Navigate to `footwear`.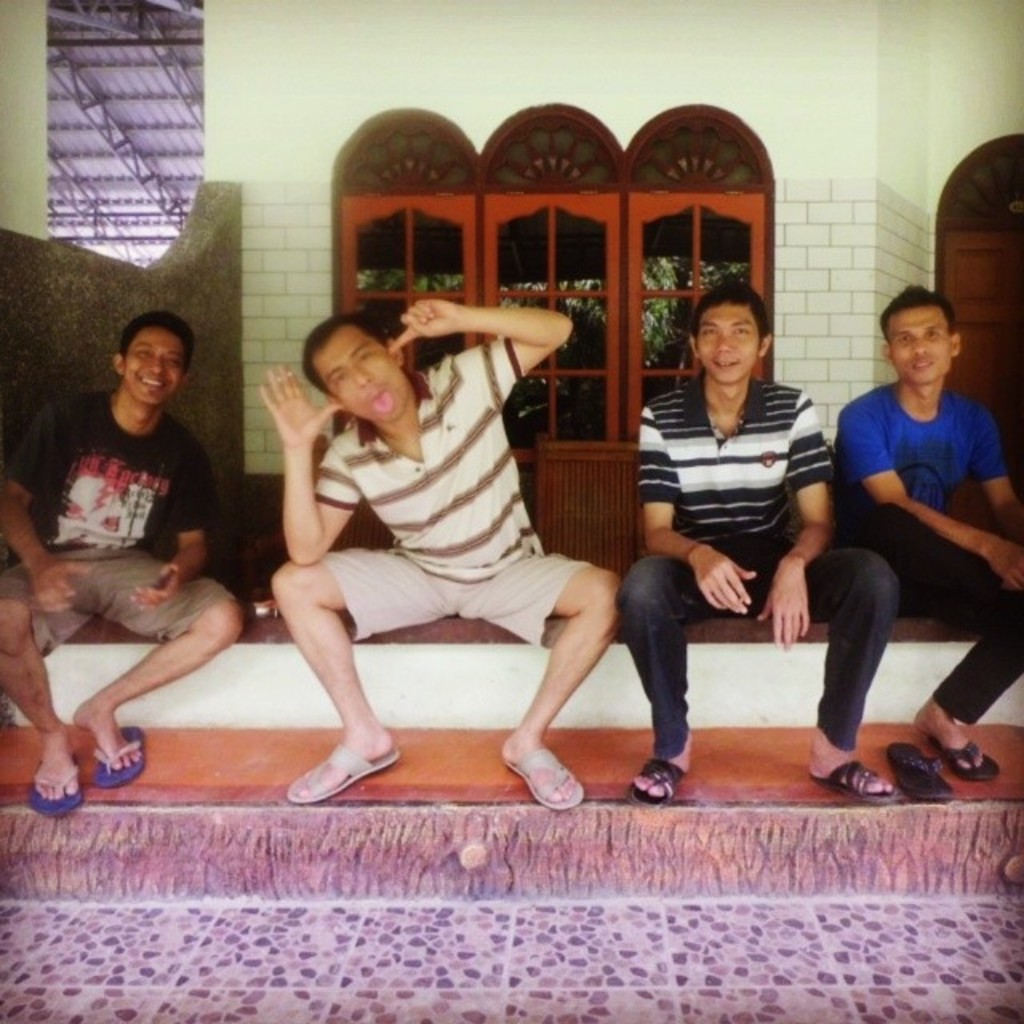
Navigation target: <box>86,715,142,790</box>.
